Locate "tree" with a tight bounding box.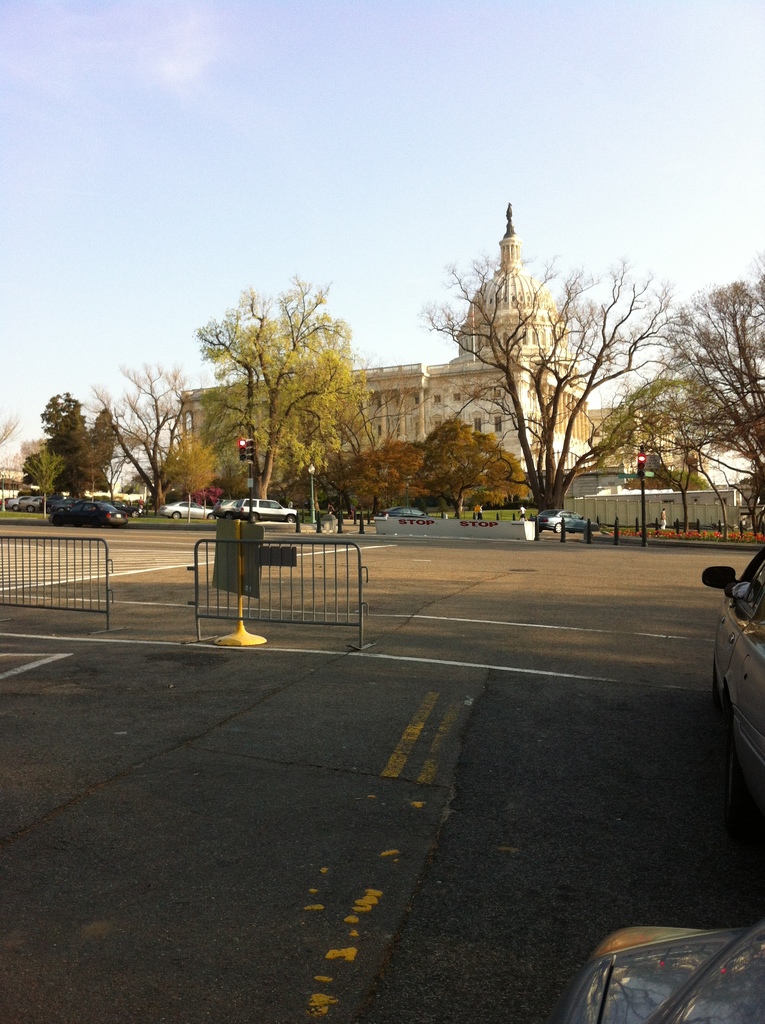
select_region(21, 445, 70, 522).
